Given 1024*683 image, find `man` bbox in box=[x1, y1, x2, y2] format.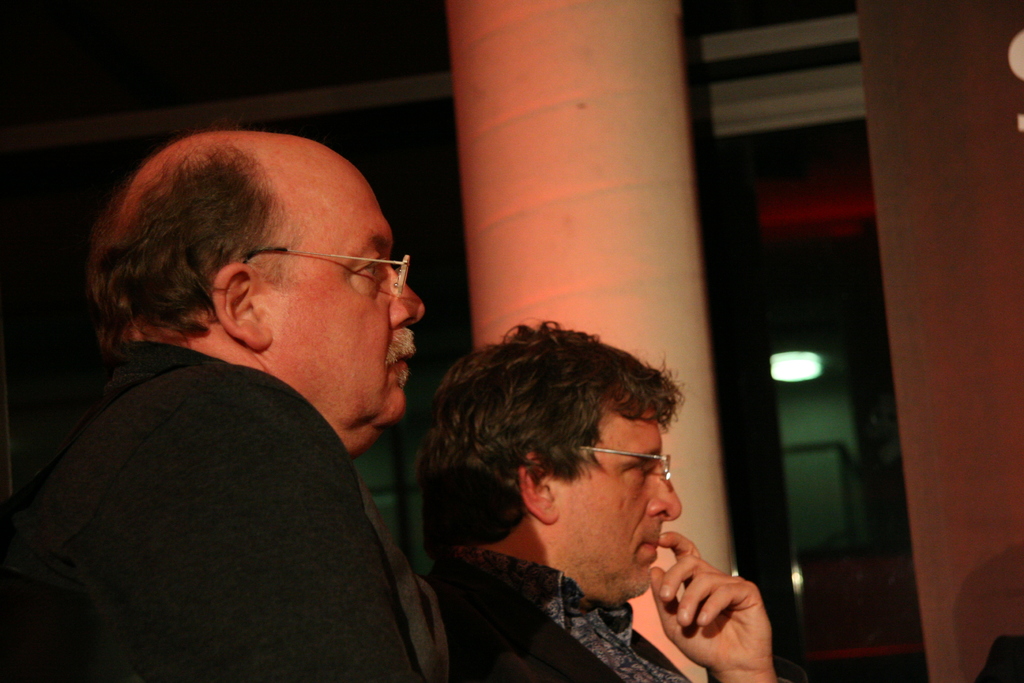
box=[415, 311, 780, 682].
